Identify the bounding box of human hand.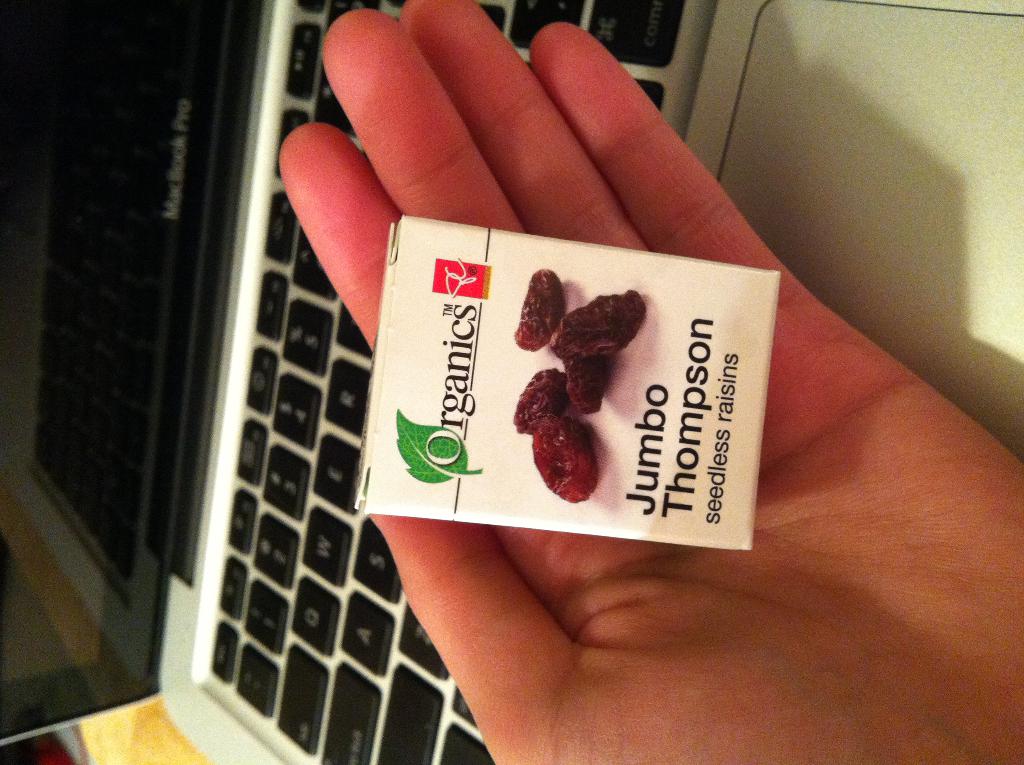
x1=278 y1=0 x2=1023 y2=764.
